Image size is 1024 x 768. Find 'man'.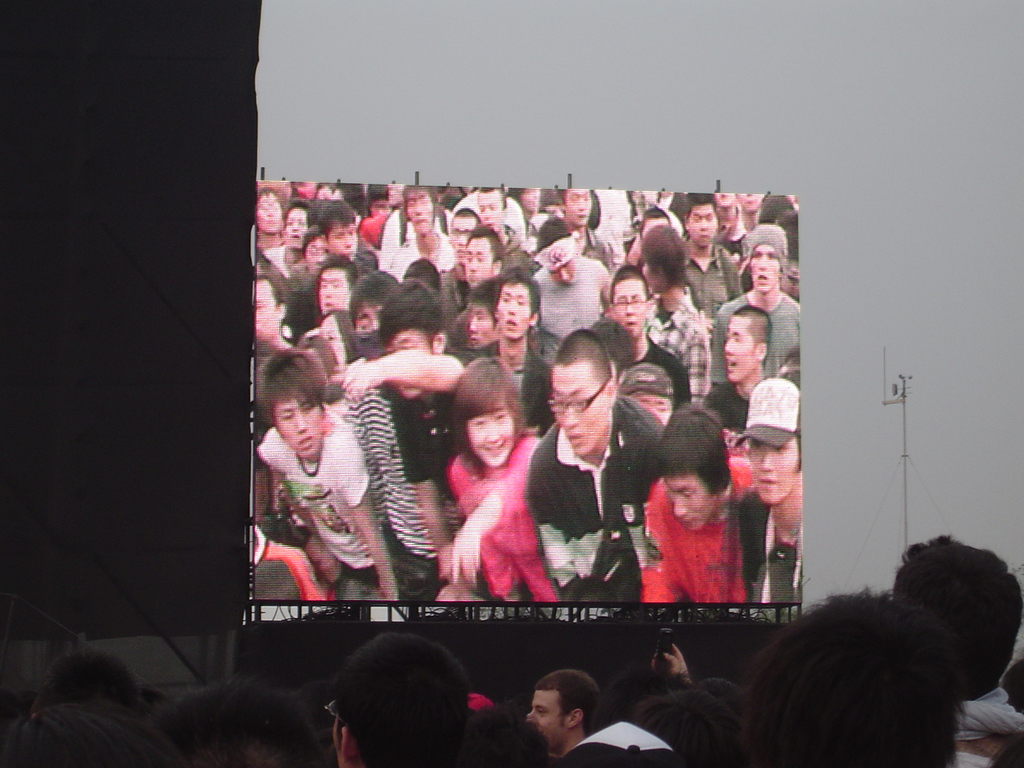
442 205 477 266.
